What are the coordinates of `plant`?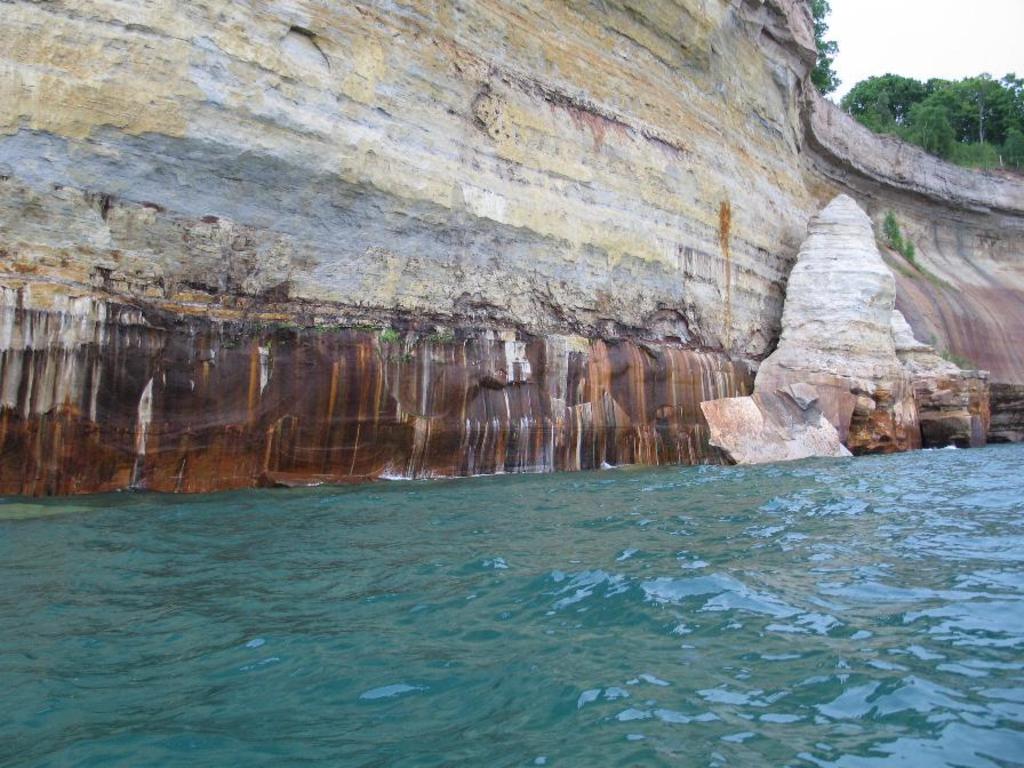
box(886, 210, 921, 270).
